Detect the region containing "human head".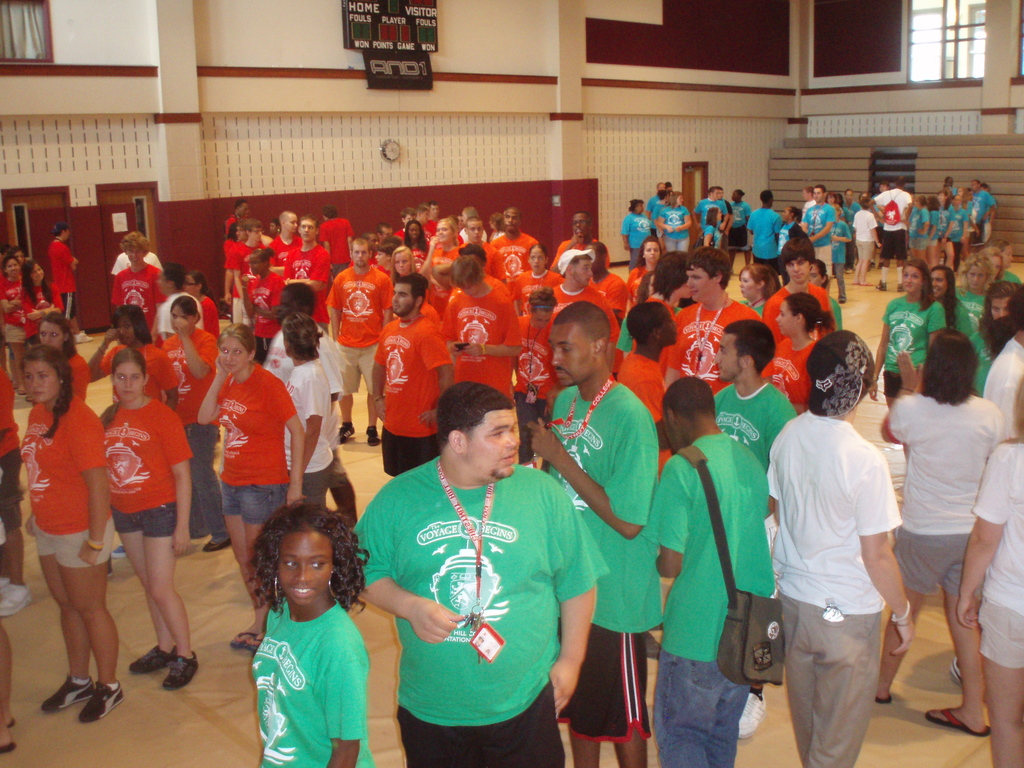
{"left": 930, "top": 196, "right": 936, "bottom": 207}.
